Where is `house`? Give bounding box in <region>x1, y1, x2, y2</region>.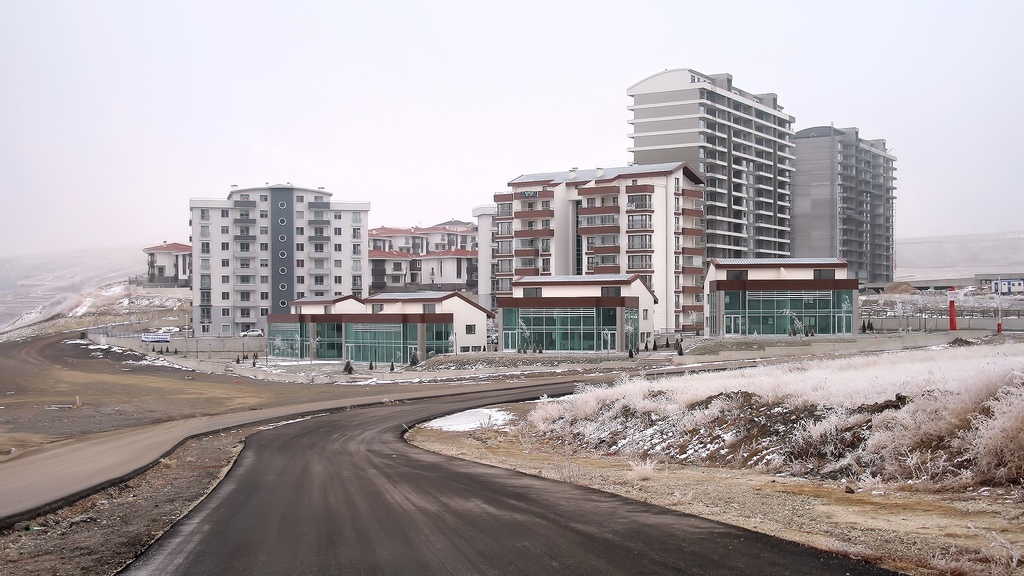
<region>519, 168, 579, 272</region>.
